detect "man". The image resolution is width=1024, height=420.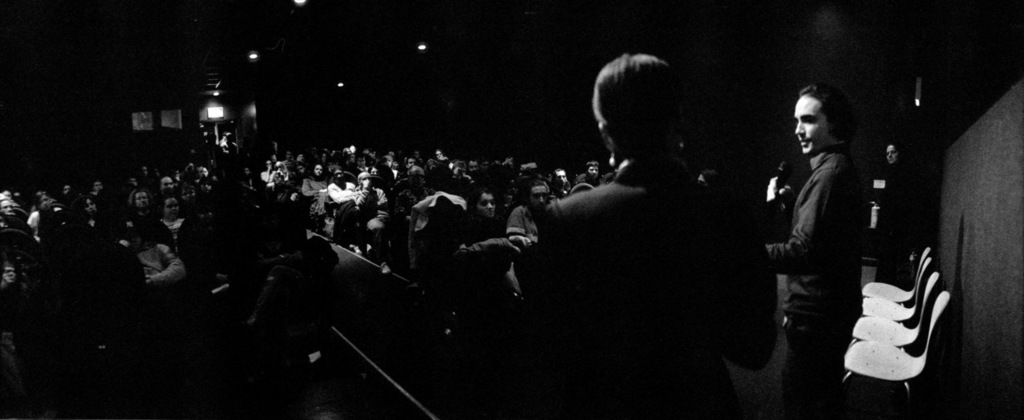
(362, 161, 363, 162).
